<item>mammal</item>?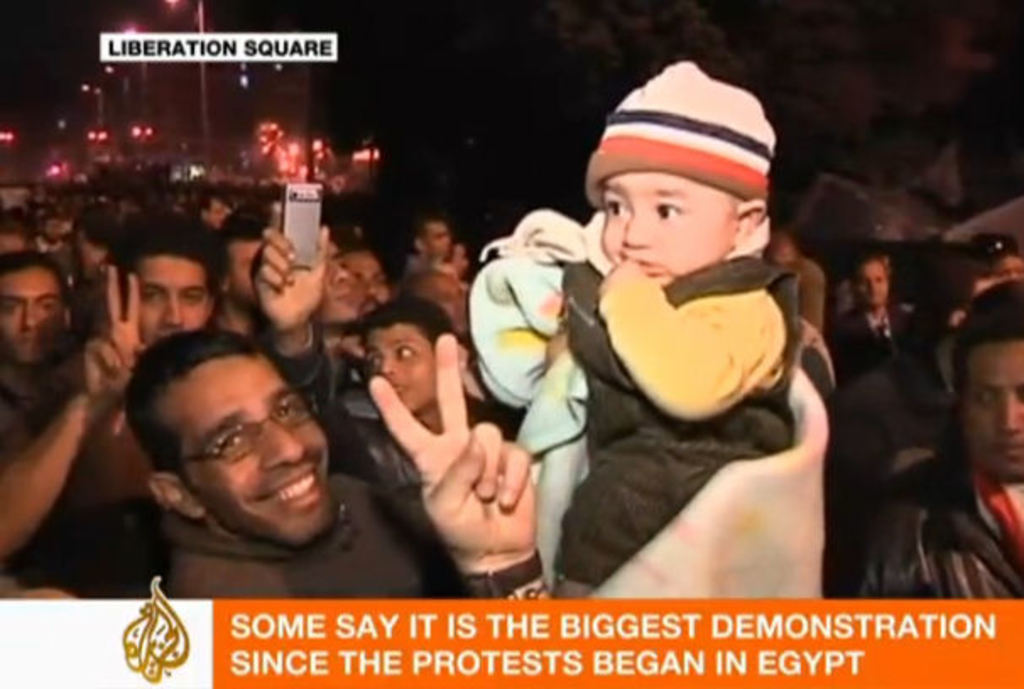
<region>34, 208, 81, 262</region>
